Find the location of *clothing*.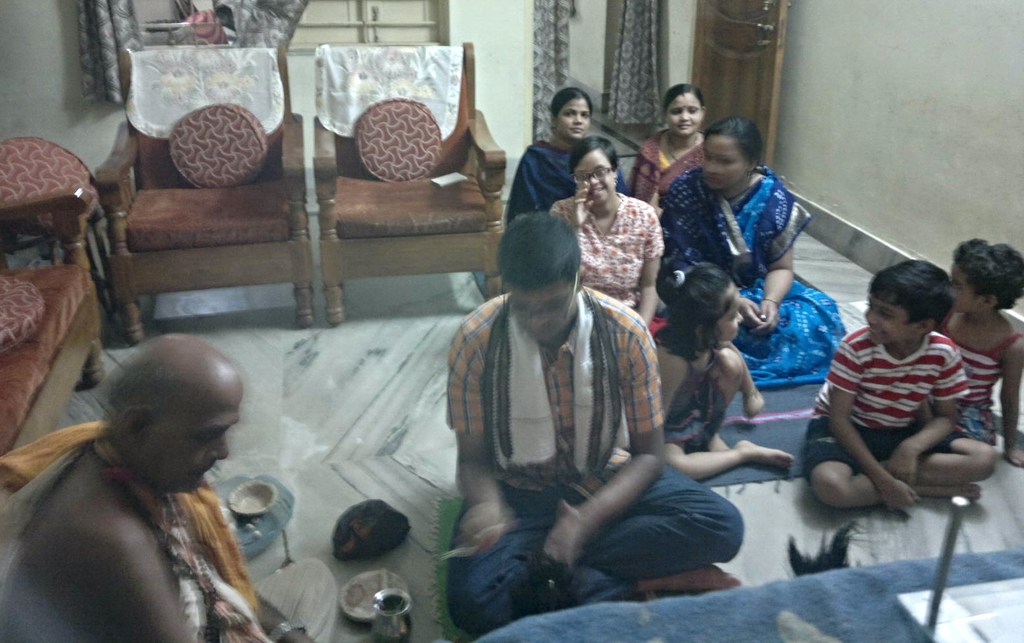
Location: box(509, 146, 621, 217).
